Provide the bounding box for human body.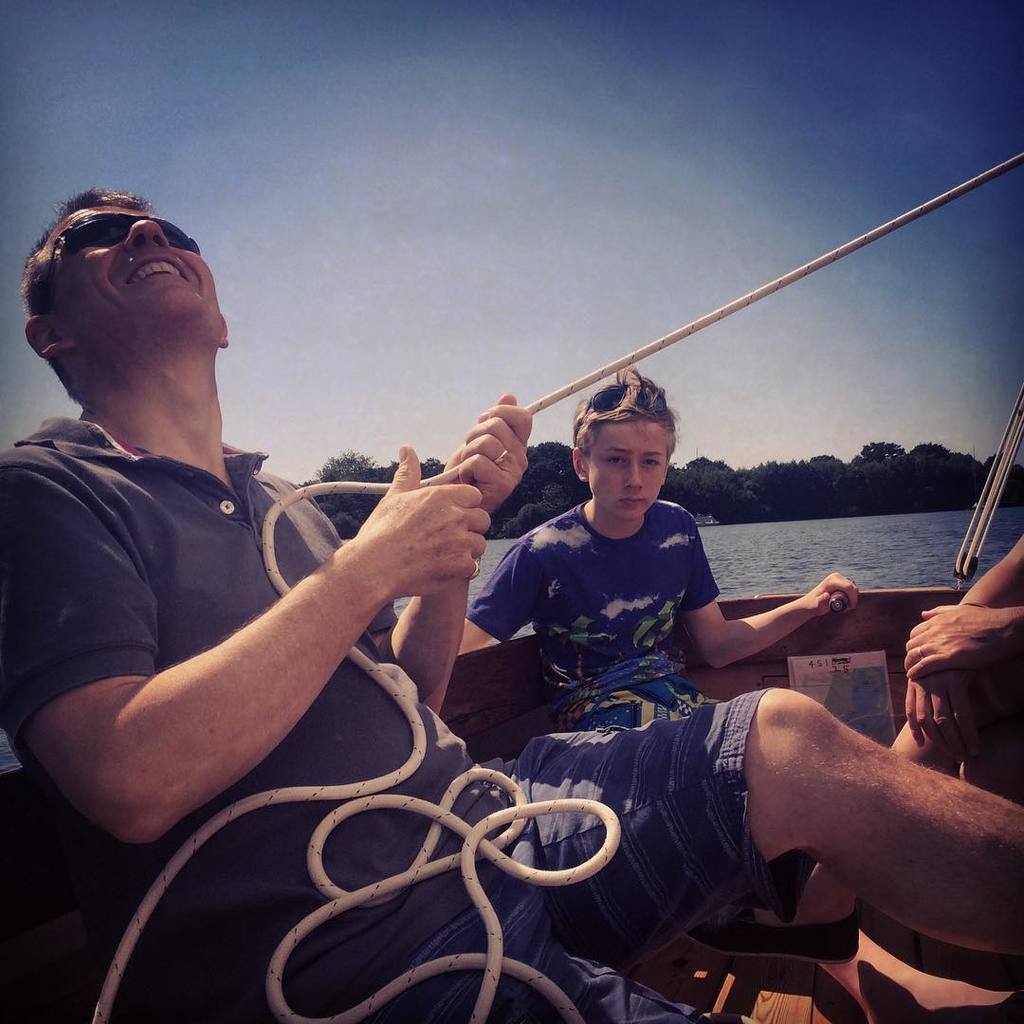
locate(0, 184, 1023, 1023).
